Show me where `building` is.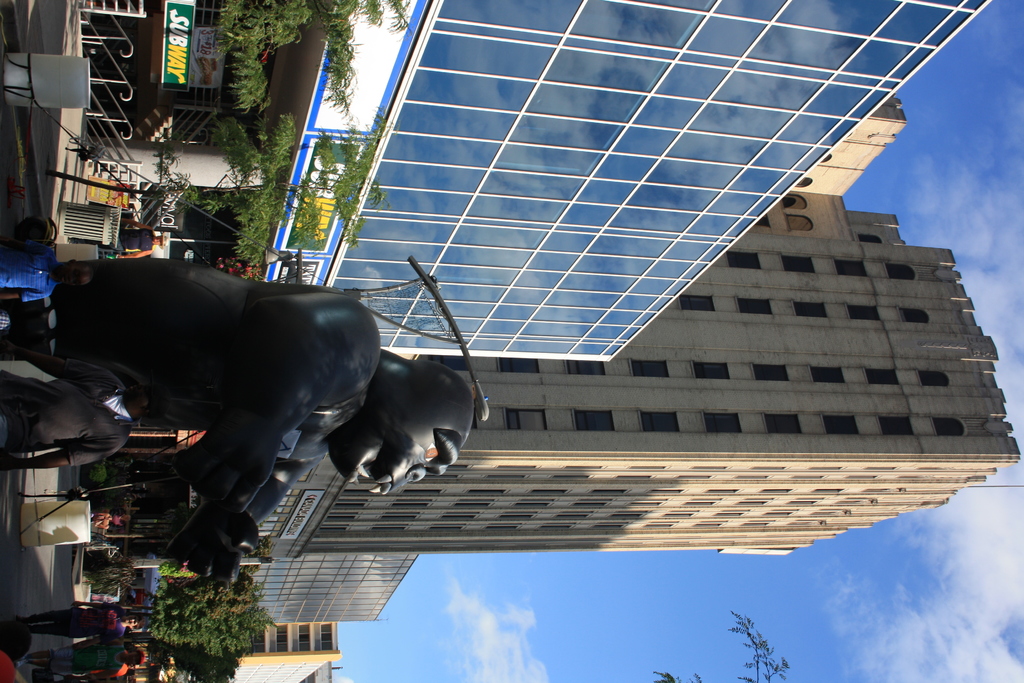
`building` is at detection(90, 0, 992, 362).
